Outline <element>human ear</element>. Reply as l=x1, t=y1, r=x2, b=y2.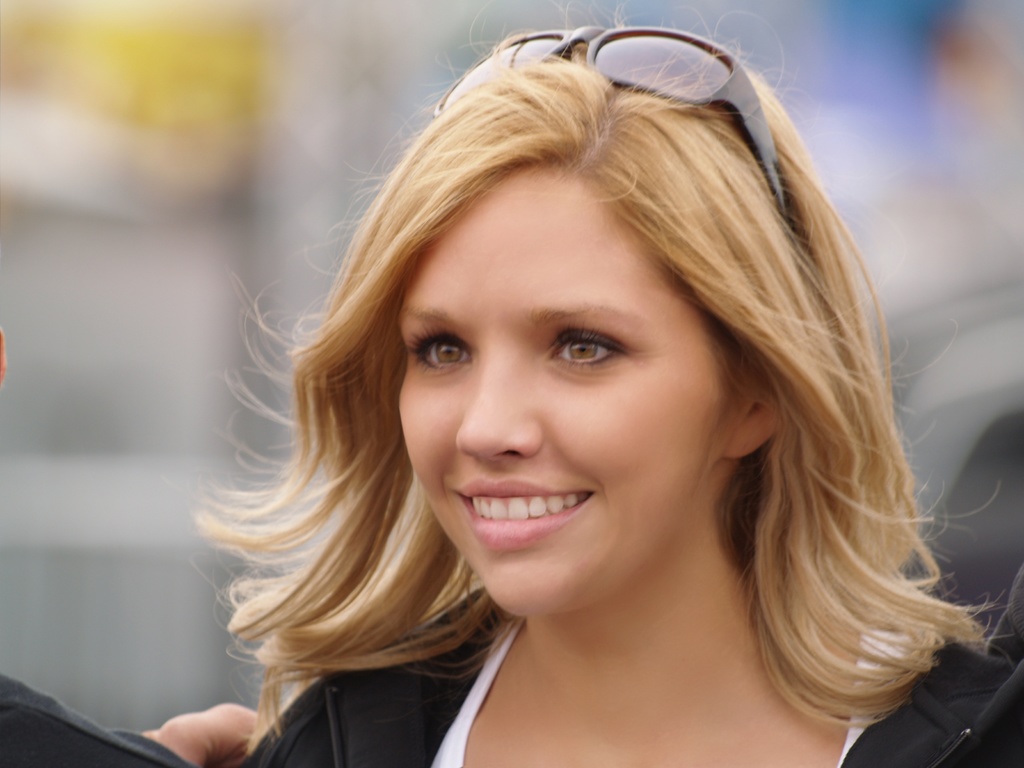
l=724, t=371, r=780, b=463.
